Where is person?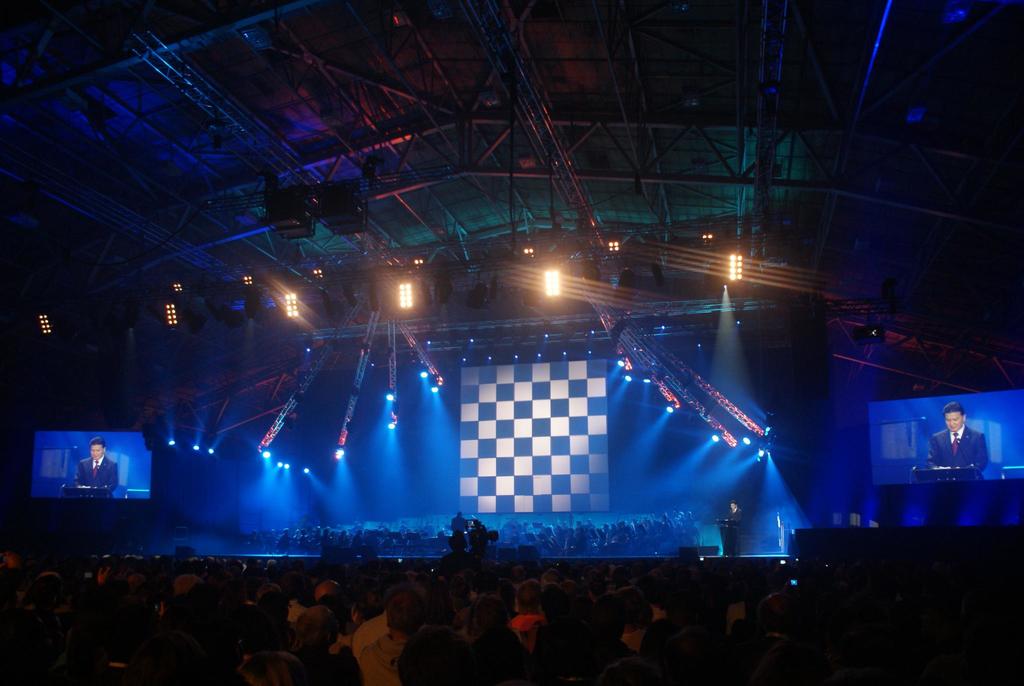
region(75, 438, 120, 503).
